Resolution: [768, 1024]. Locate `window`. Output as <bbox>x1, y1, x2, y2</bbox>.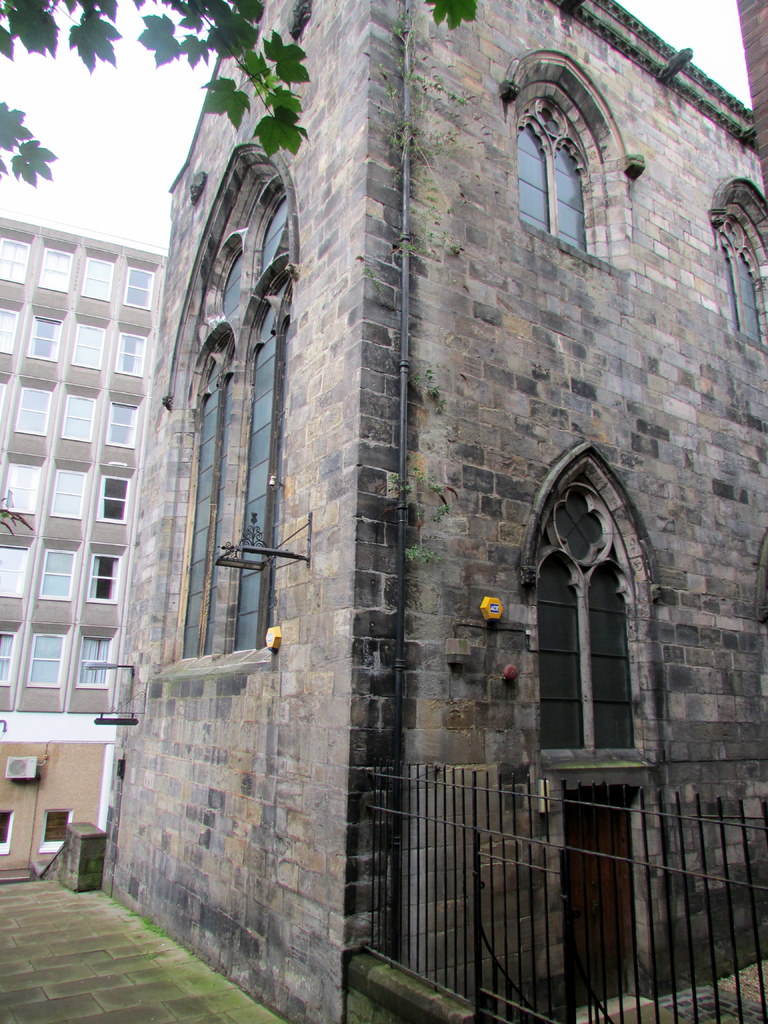
<bbox>52, 468, 85, 521</bbox>.
